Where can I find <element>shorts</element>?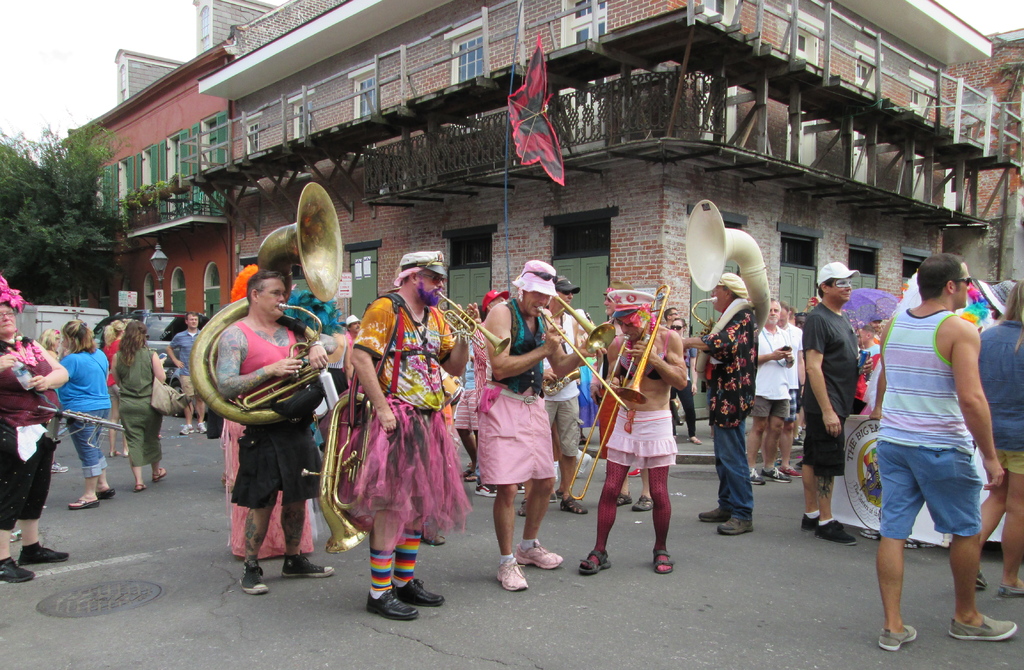
You can find it at [x1=604, y1=413, x2=678, y2=466].
